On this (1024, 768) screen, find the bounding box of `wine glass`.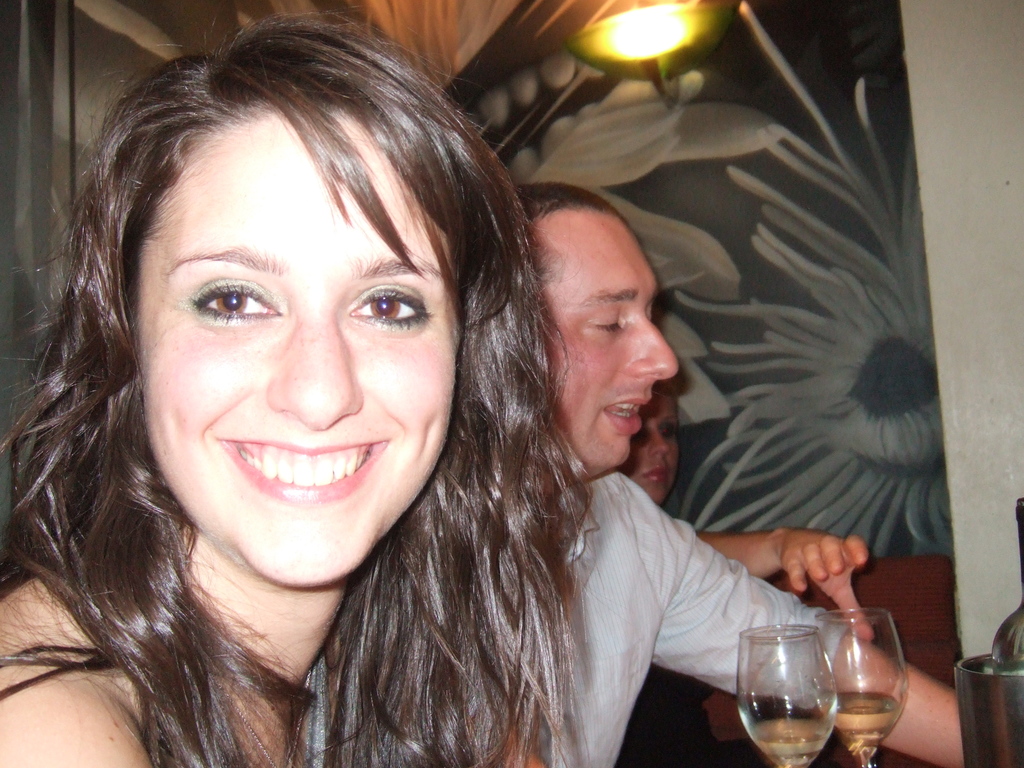
Bounding box: x1=734 y1=622 x2=837 y2=767.
